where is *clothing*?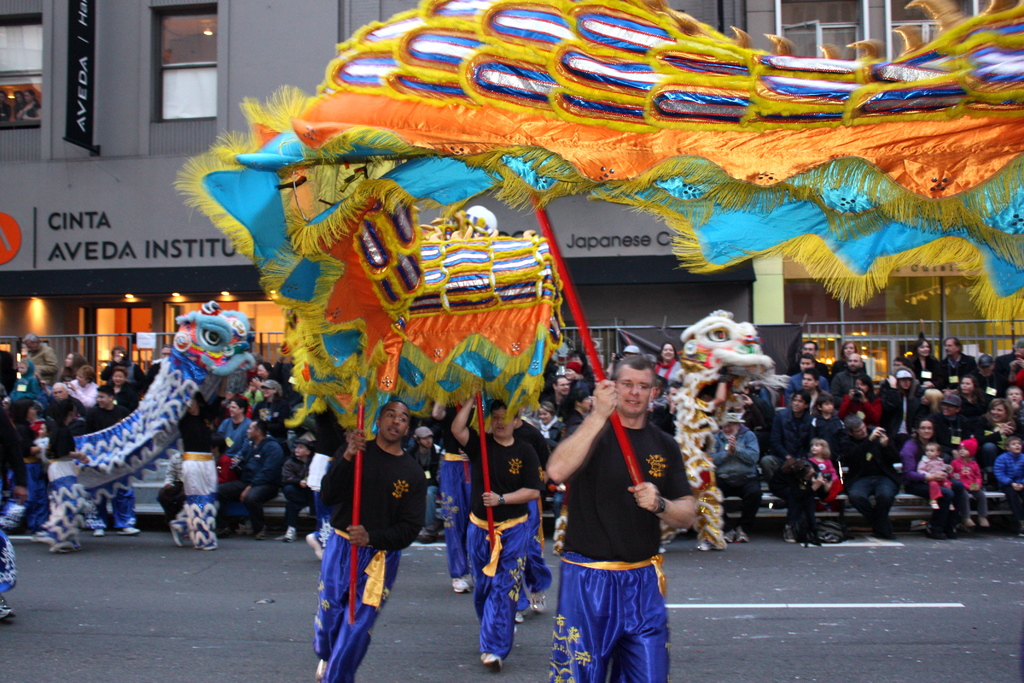
[837,390,883,421].
